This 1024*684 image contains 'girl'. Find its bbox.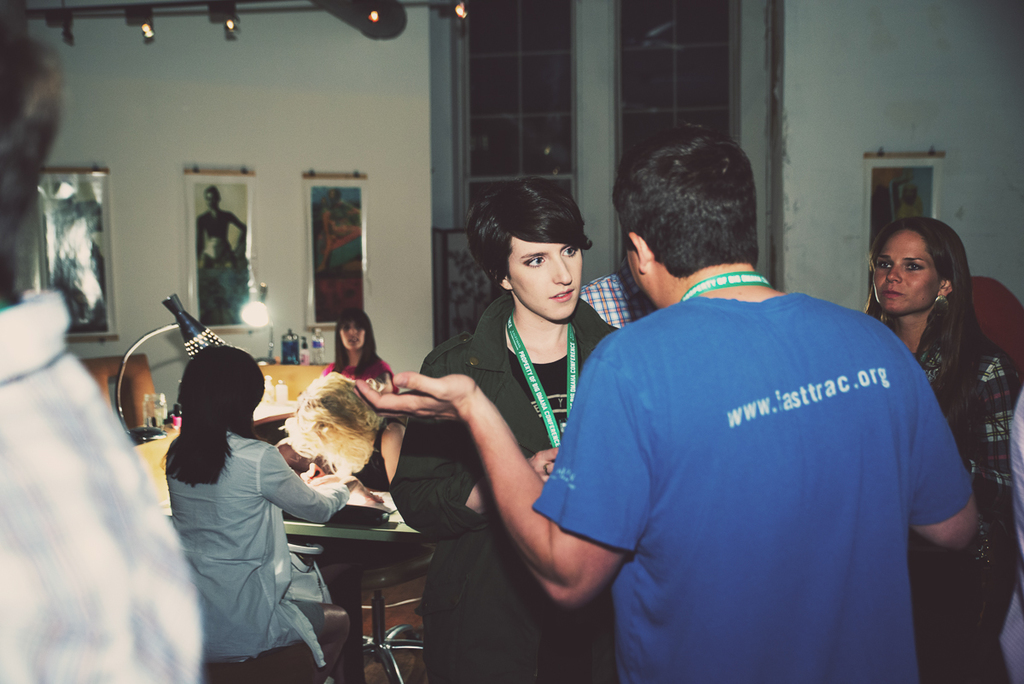
<bbox>862, 216, 1021, 682</bbox>.
